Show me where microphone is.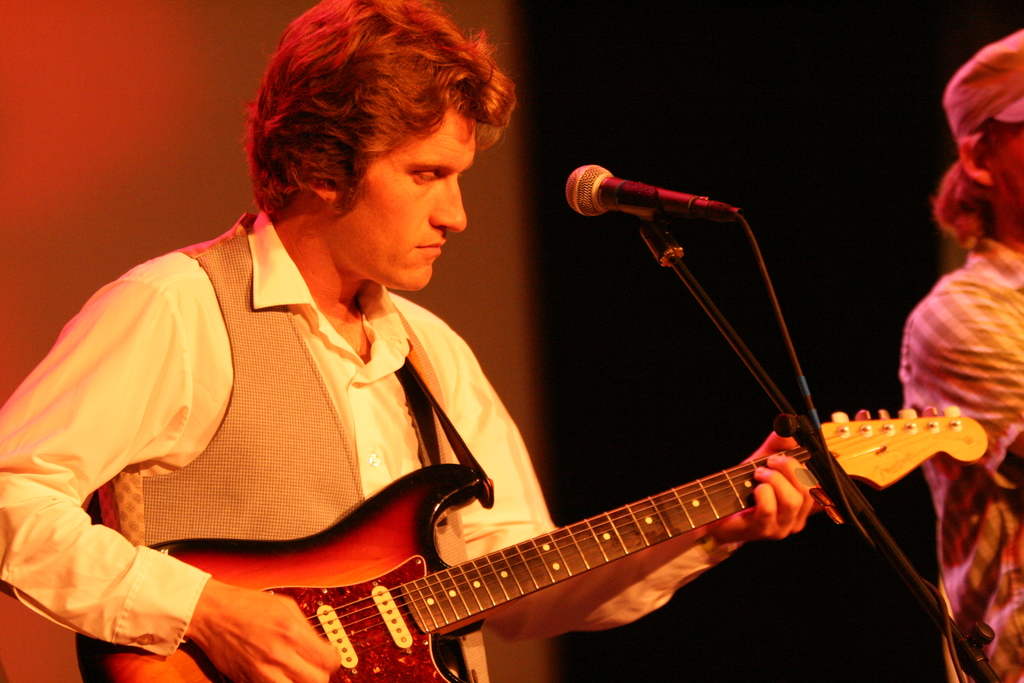
microphone is at <box>566,161,700,217</box>.
